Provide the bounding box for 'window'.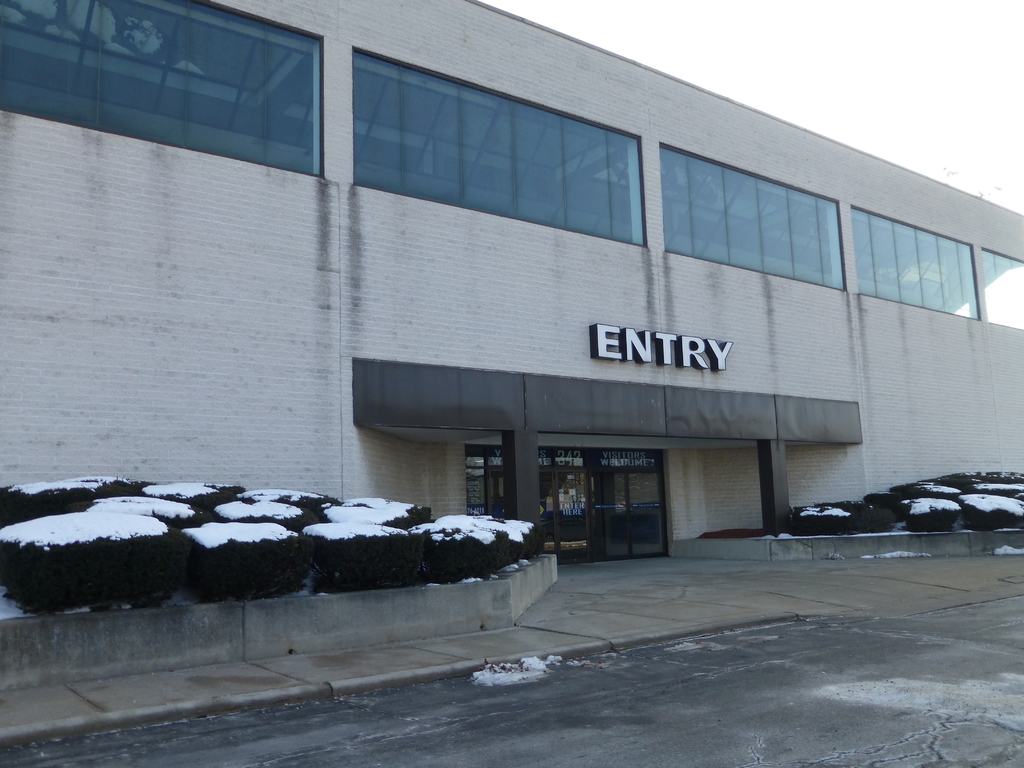
left=350, top=45, right=646, bottom=248.
